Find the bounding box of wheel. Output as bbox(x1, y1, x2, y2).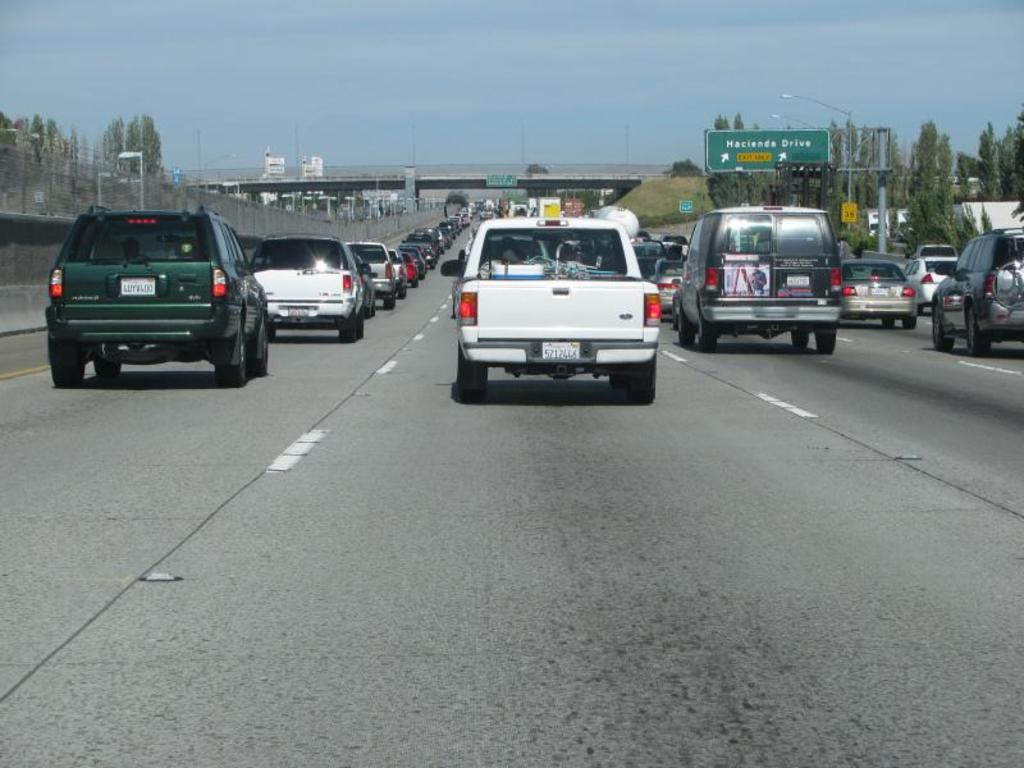
bbox(699, 326, 721, 348).
